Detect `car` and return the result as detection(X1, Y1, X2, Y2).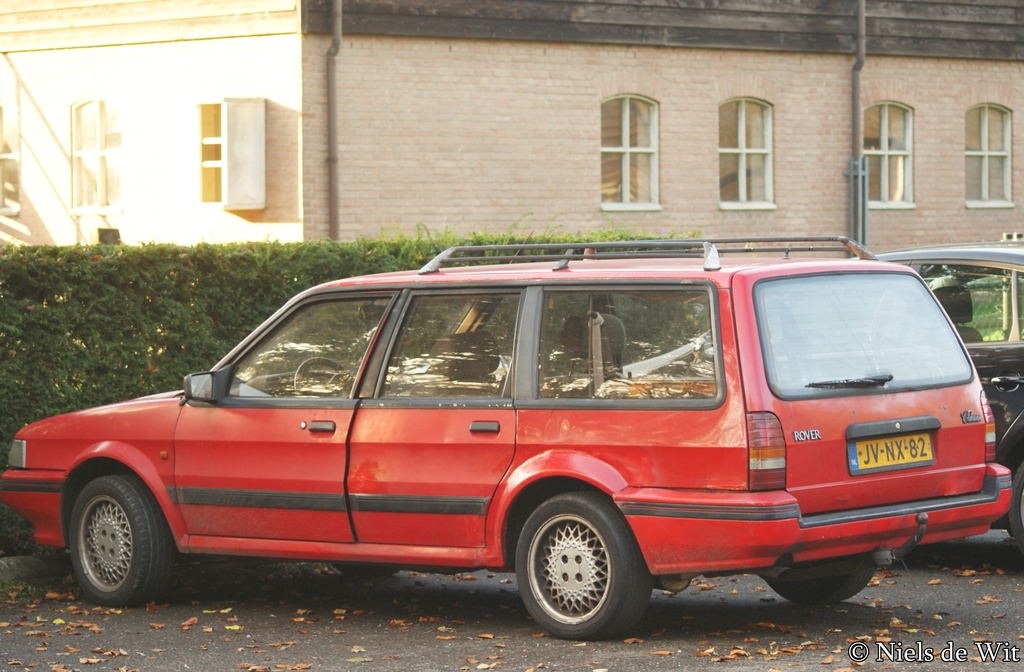
detection(852, 245, 1023, 565).
